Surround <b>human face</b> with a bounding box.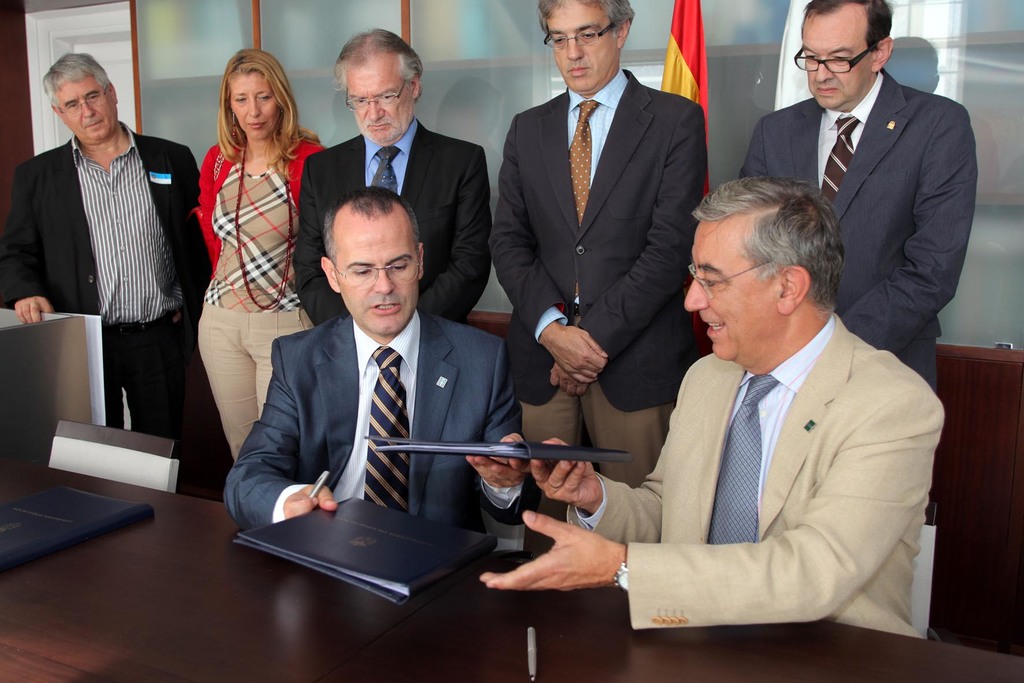
x1=348, y1=65, x2=406, y2=145.
